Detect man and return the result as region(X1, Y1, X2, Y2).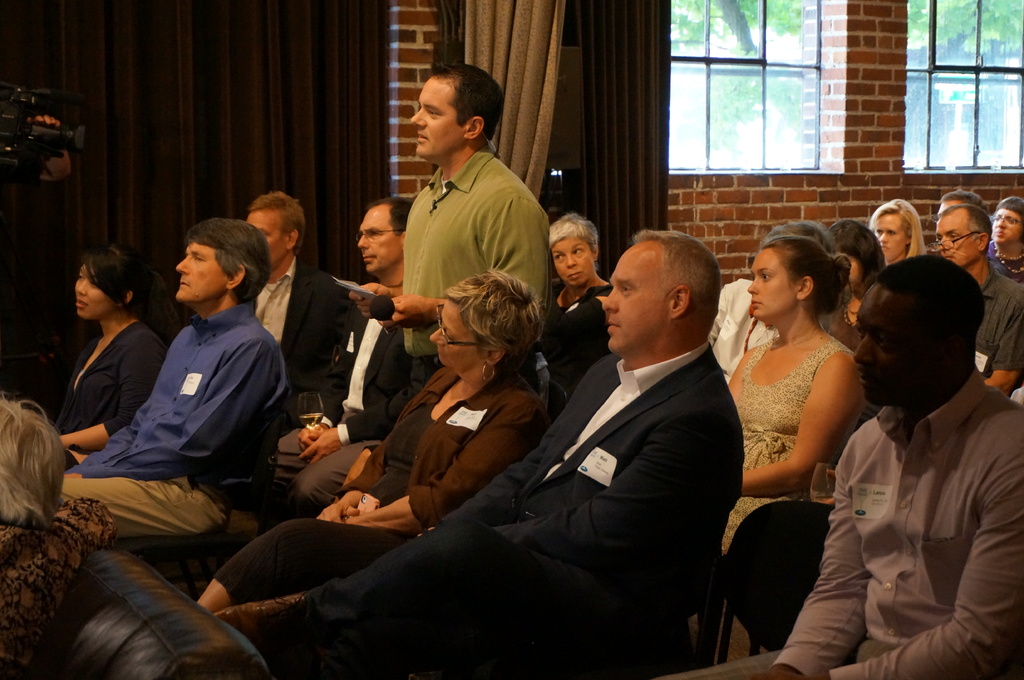
region(241, 193, 353, 413).
